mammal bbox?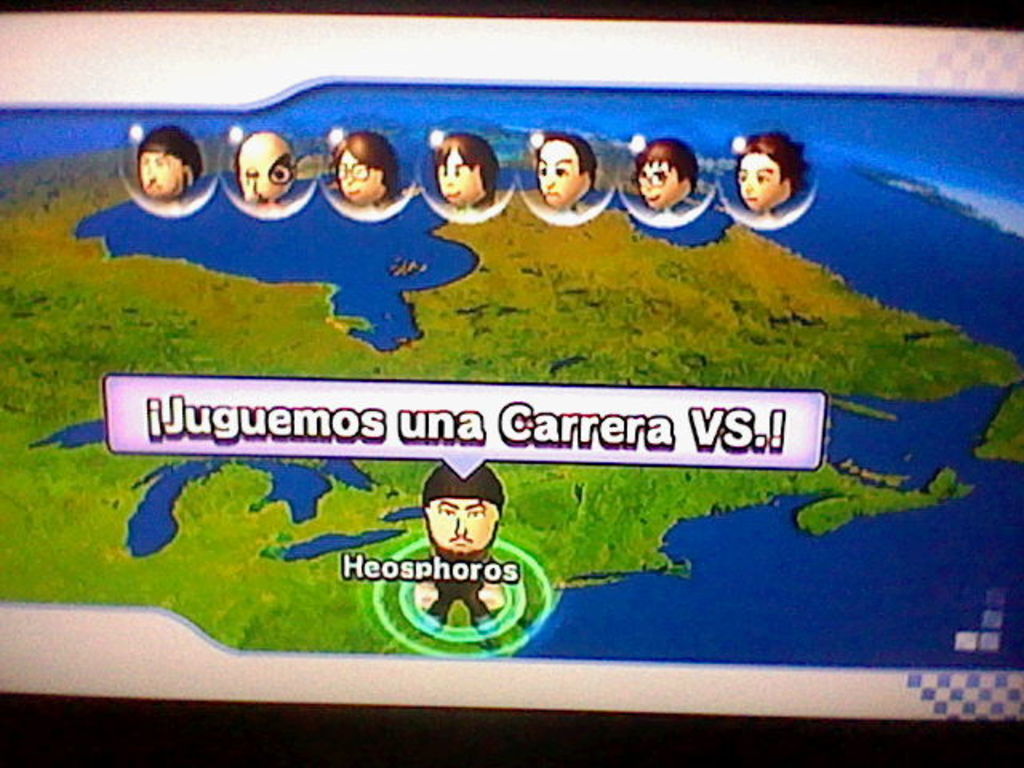
pyautogui.locateOnScreen(134, 122, 200, 200)
